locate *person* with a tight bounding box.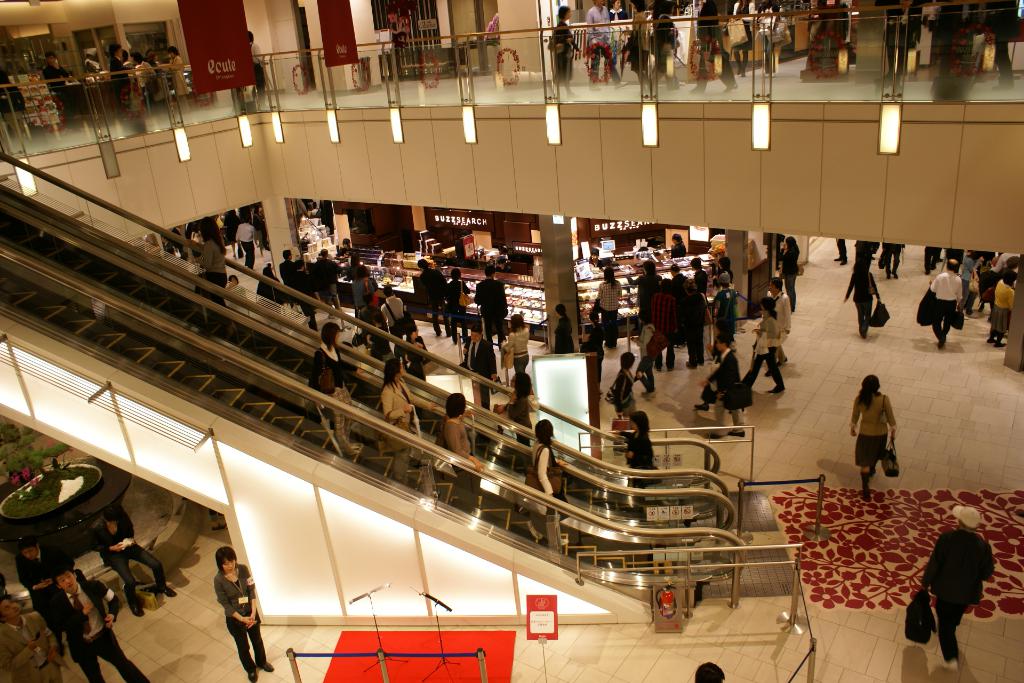
918 512 1002 669.
